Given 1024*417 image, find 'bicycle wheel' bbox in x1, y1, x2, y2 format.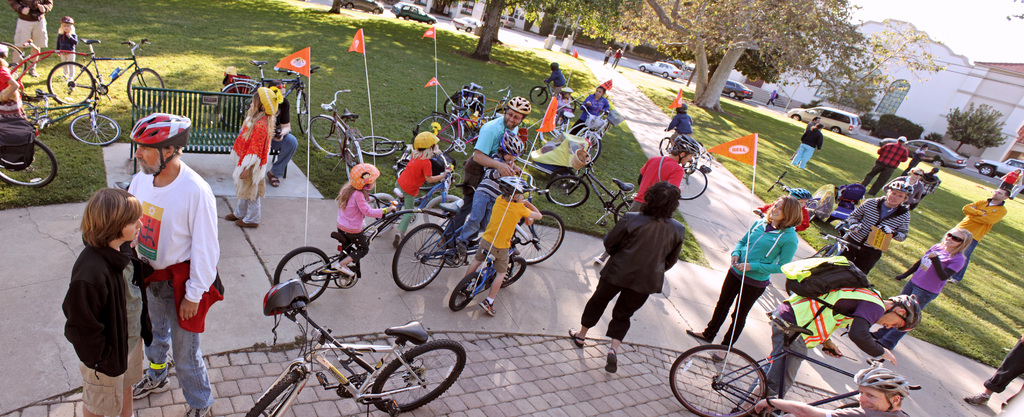
0, 38, 27, 78.
